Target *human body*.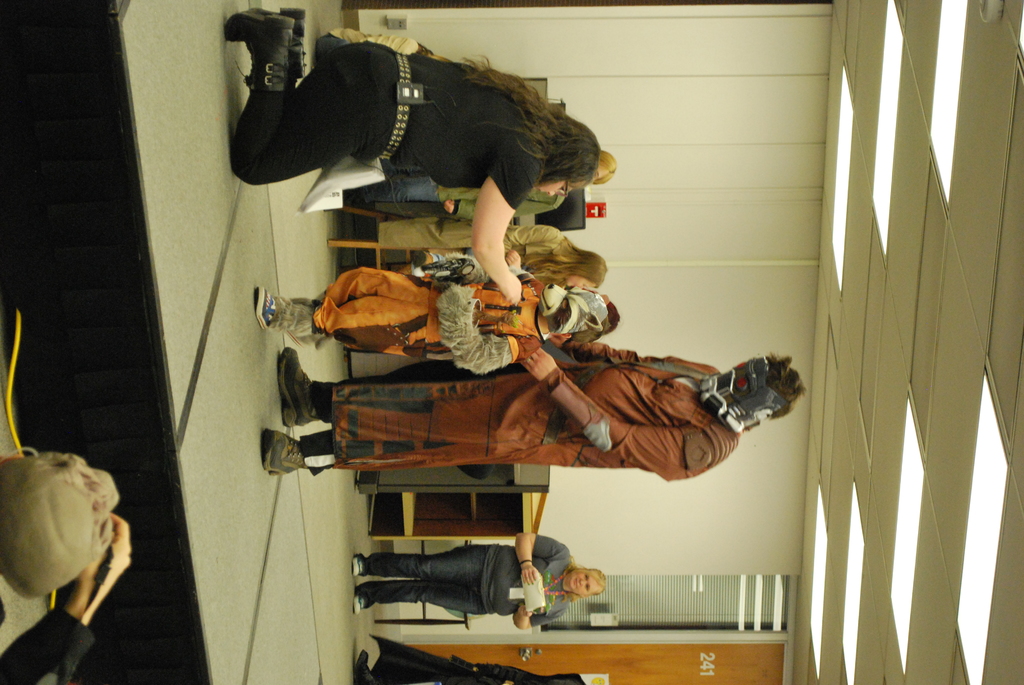
Target region: {"x1": 0, "y1": 518, "x2": 130, "y2": 684}.
